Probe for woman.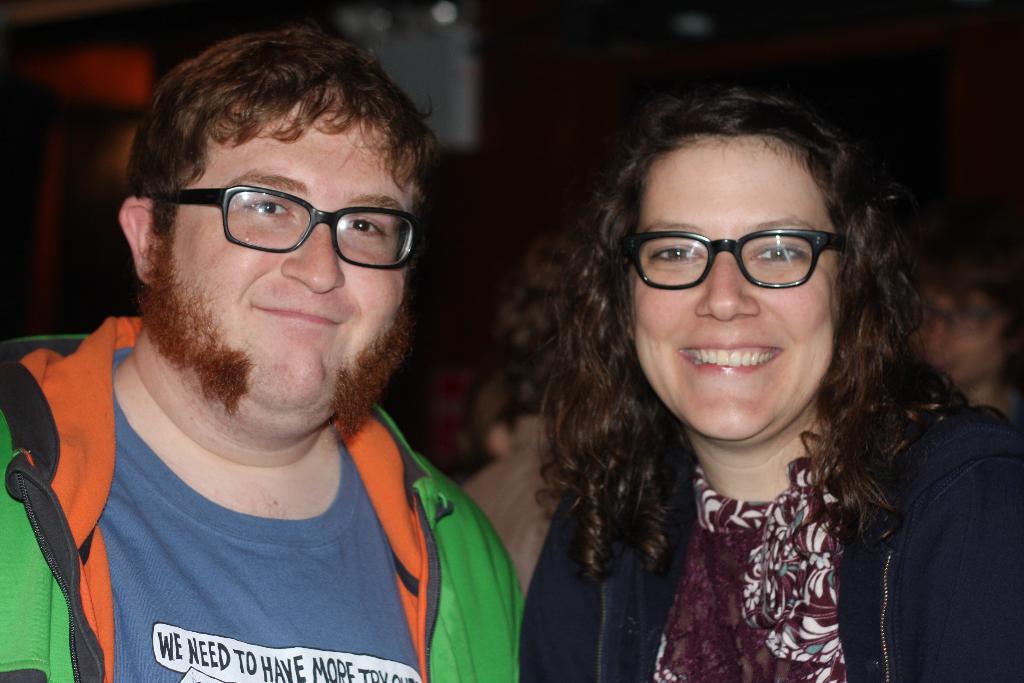
Probe result: (left=466, top=75, right=979, bottom=673).
